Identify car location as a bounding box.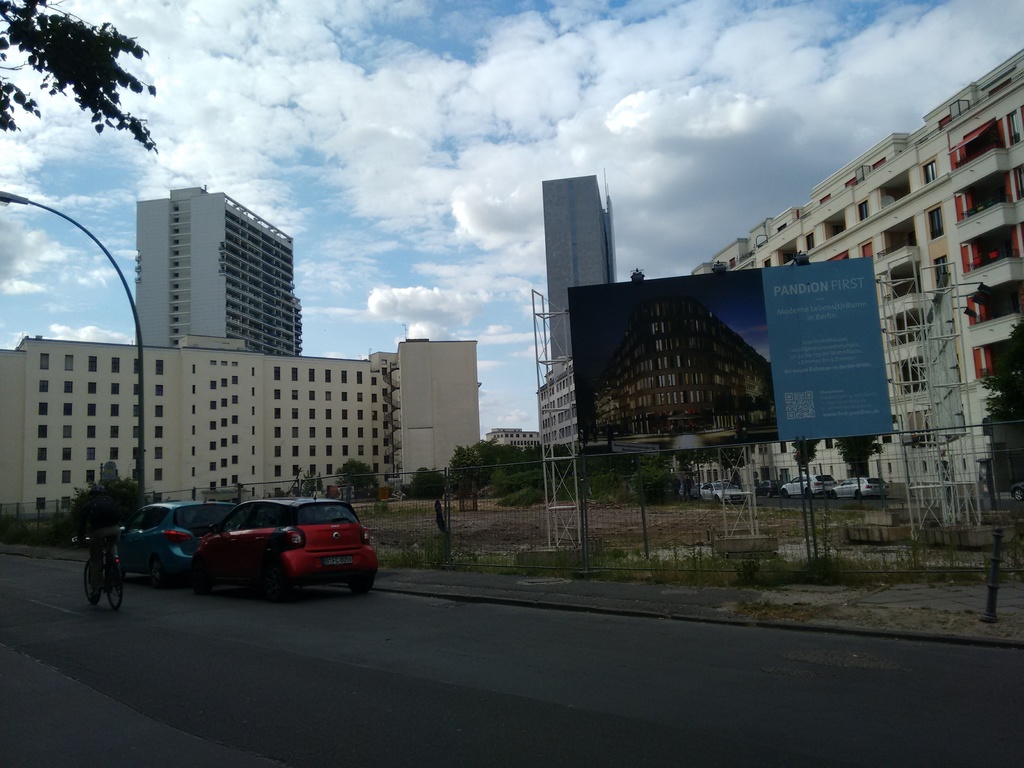
crop(781, 474, 837, 502).
